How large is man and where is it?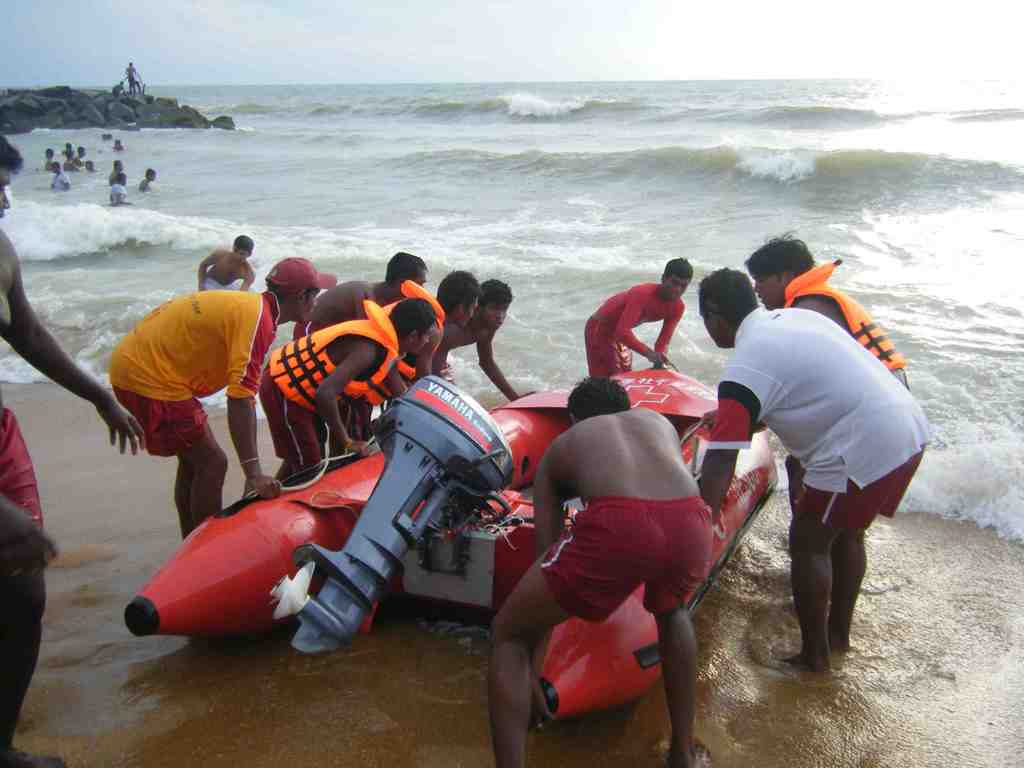
Bounding box: {"x1": 419, "y1": 275, "x2": 534, "y2": 410}.
